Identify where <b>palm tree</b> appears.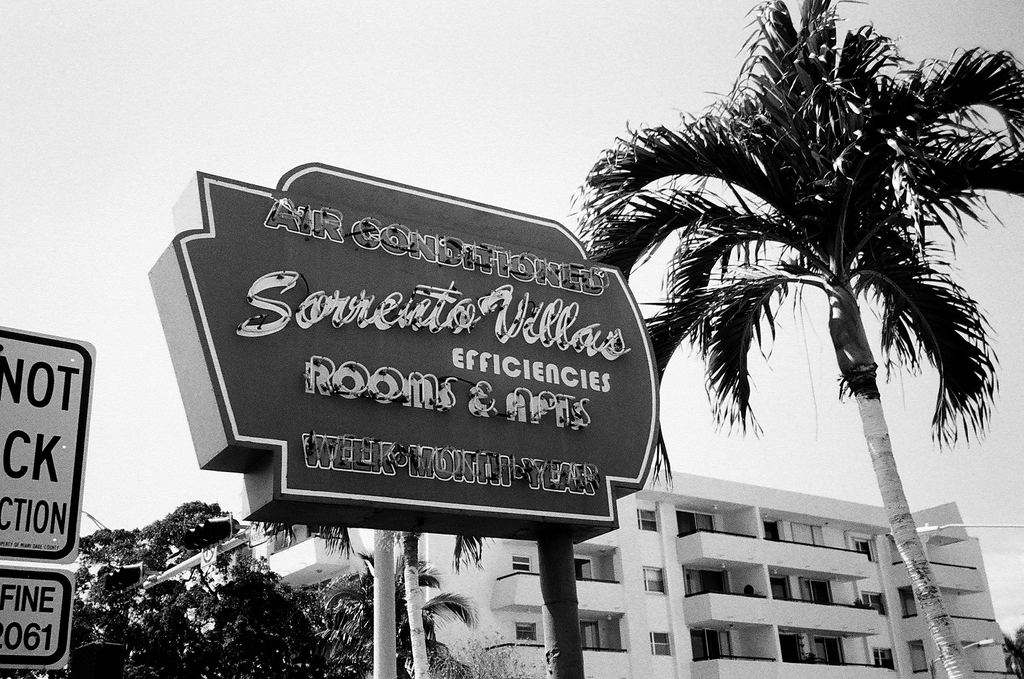
Appears at bbox=[566, 0, 1023, 678].
